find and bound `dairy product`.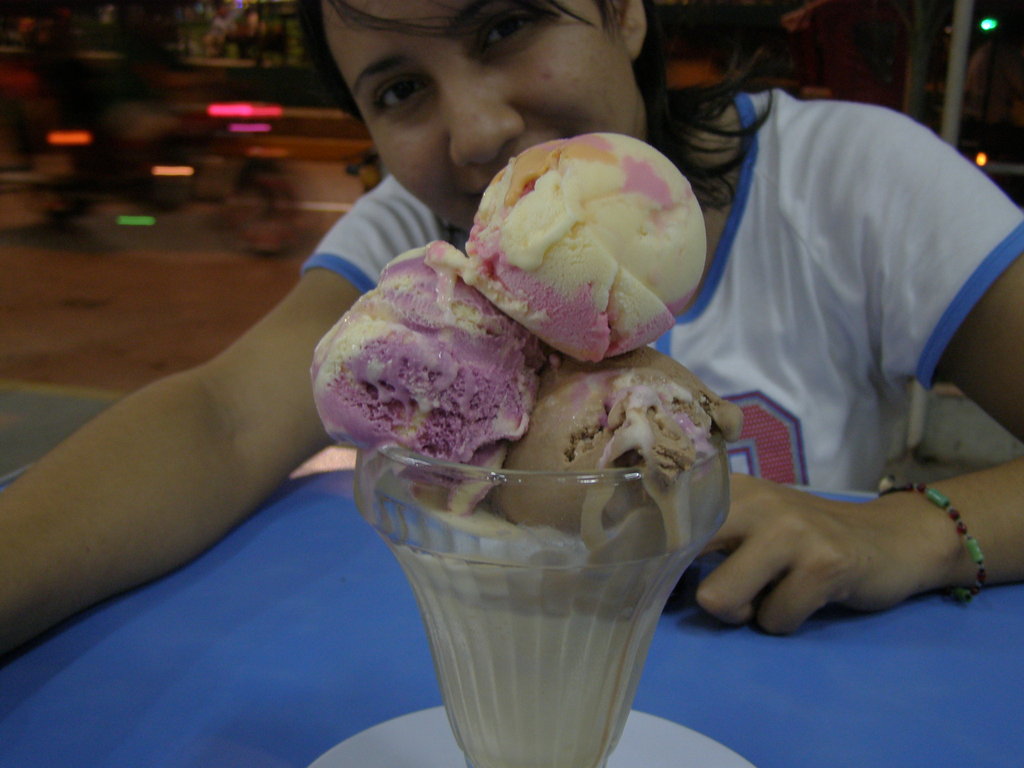
Bound: region(514, 340, 764, 564).
